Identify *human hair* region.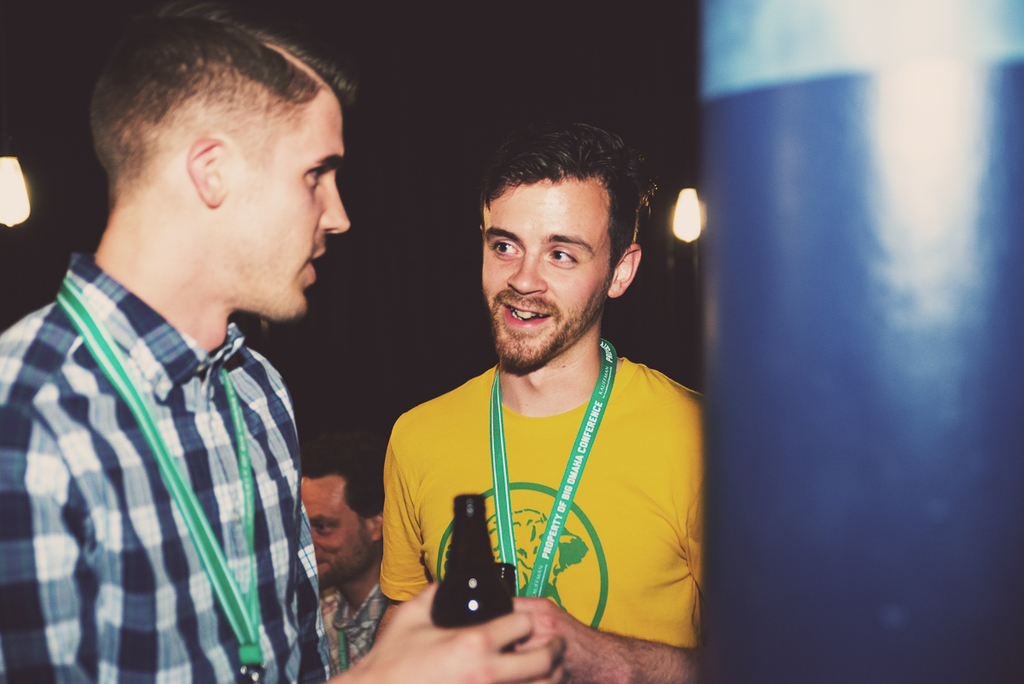
Region: (298,430,387,541).
